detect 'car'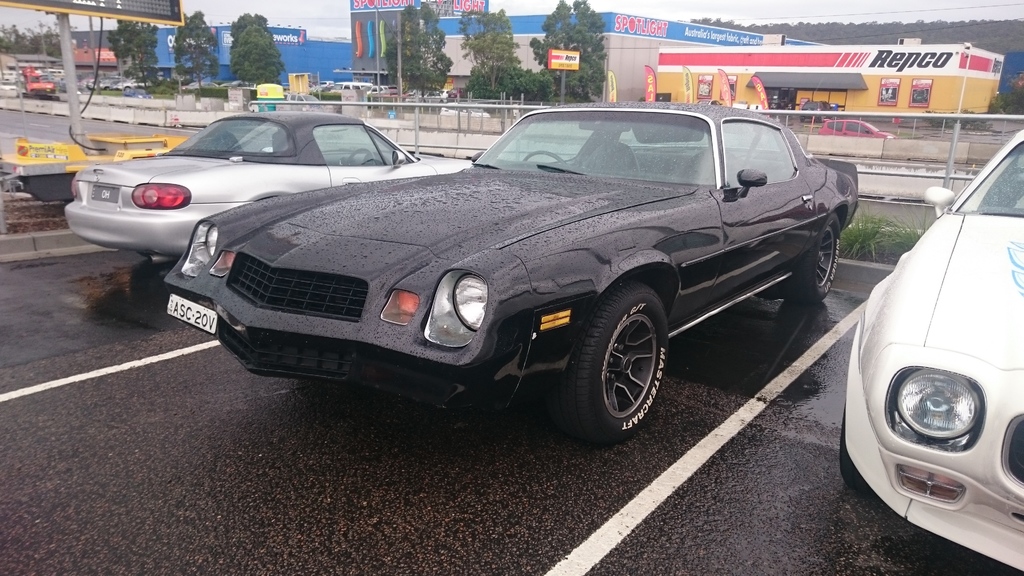
bbox=[858, 125, 1023, 575]
